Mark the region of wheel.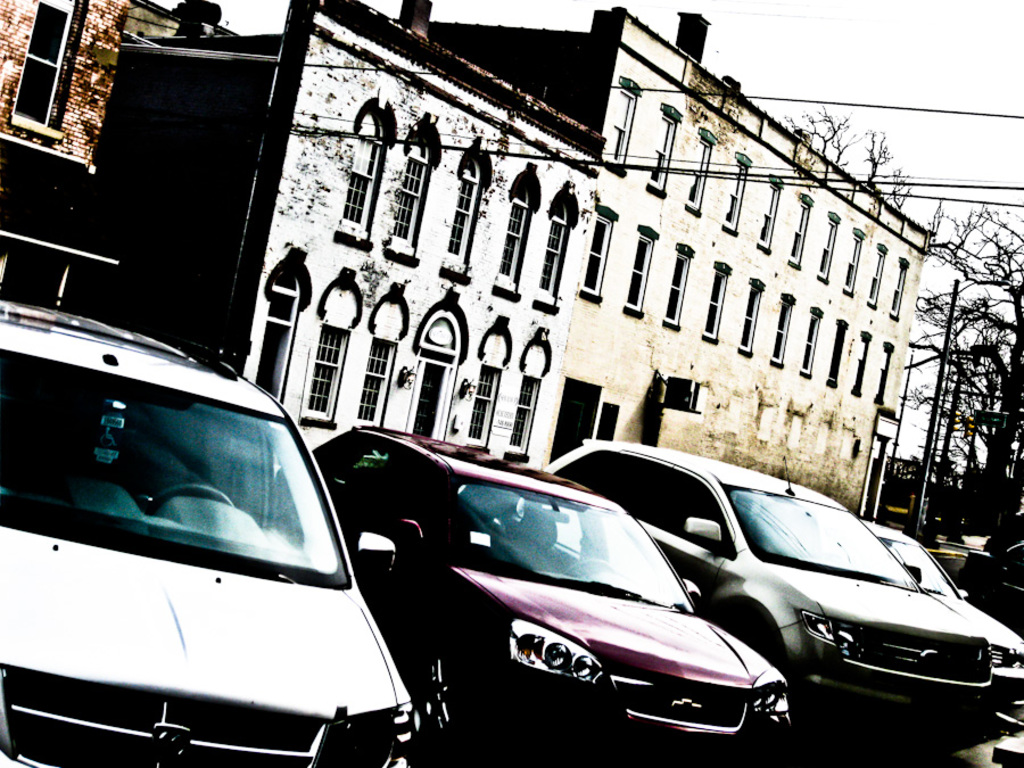
Region: [x1=410, y1=651, x2=469, y2=748].
